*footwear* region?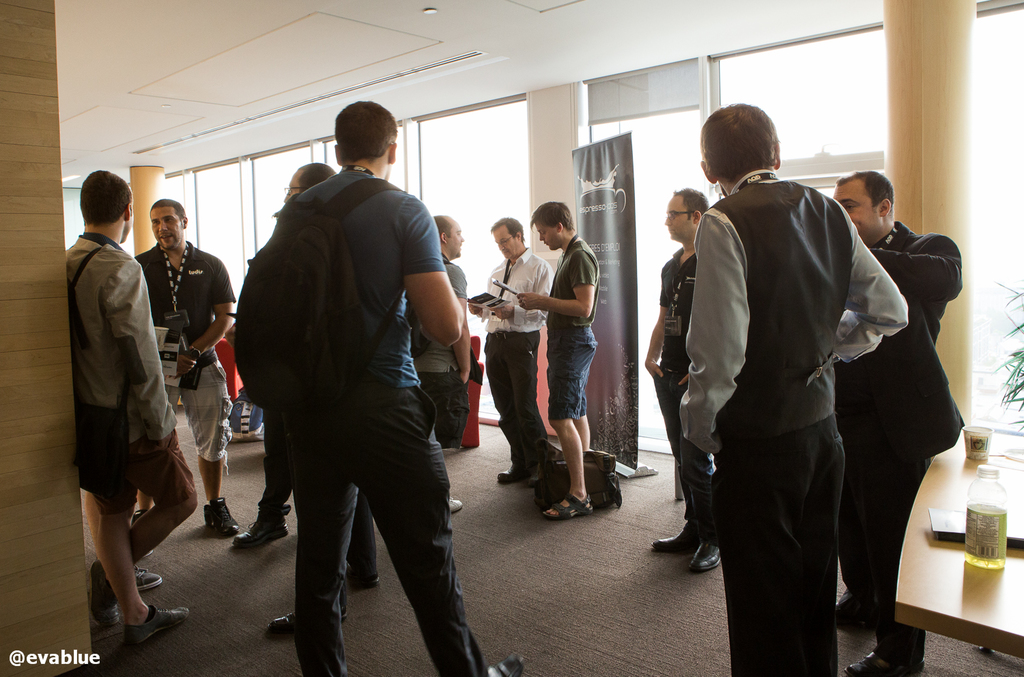
[x1=486, y1=650, x2=525, y2=676]
